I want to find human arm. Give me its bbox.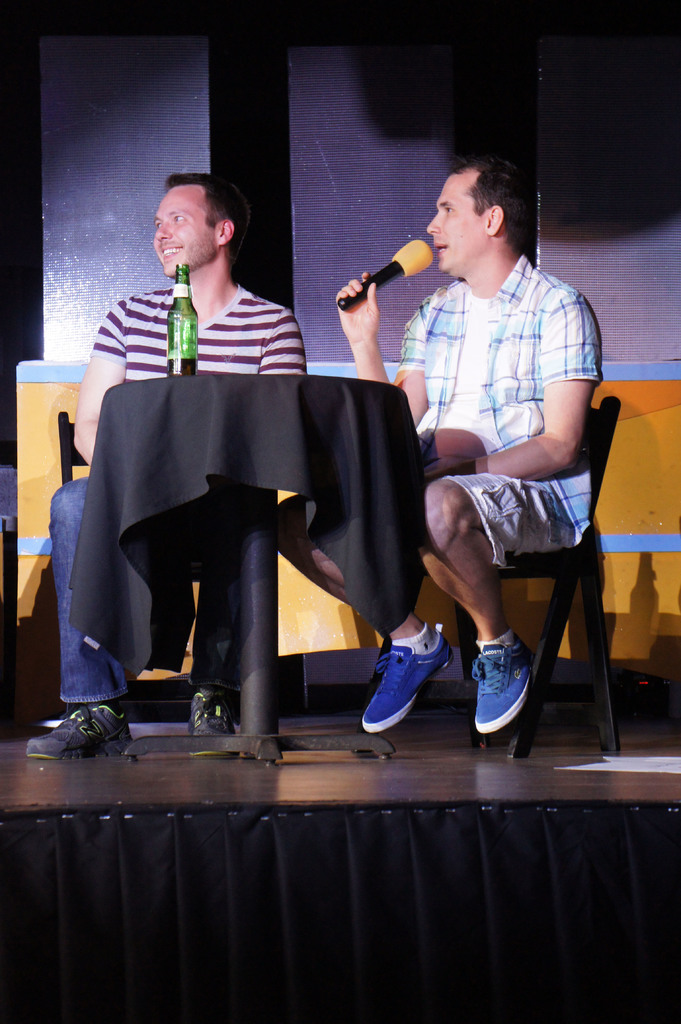
(left=79, top=305, right=128, bottom=469).
